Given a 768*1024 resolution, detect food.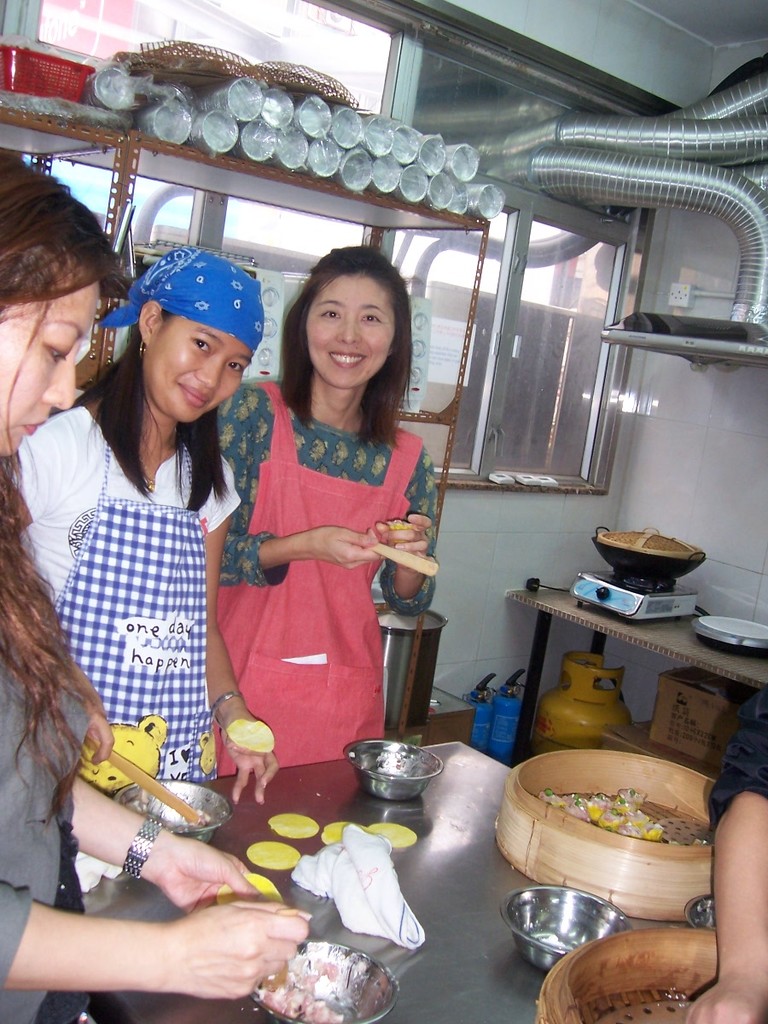
<bbox>366, 821, 417, 846</bbox>.
